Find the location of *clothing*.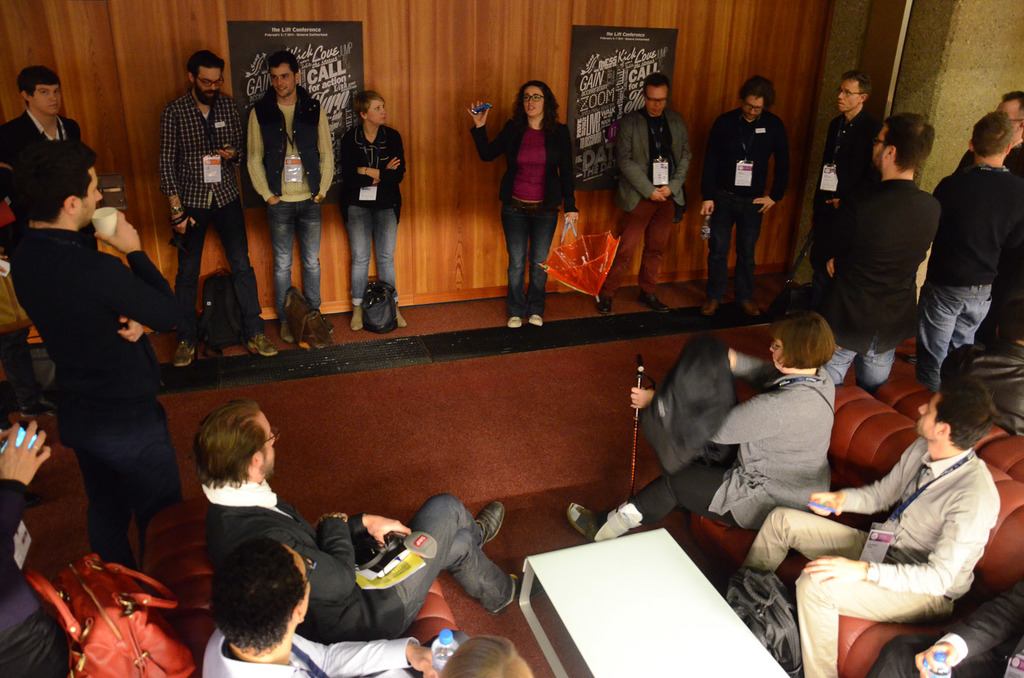
Location: 472,114,580,316.
